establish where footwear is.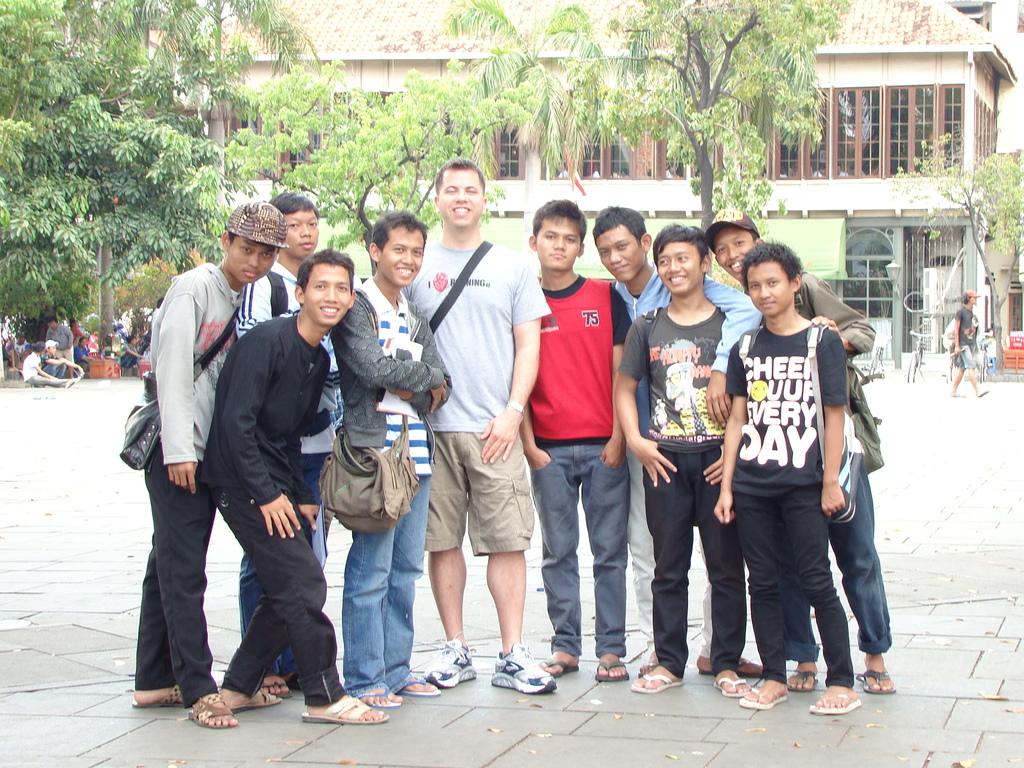
Established at {"left": 852, "top": 669, "right": 898, "bottom": 697}.
